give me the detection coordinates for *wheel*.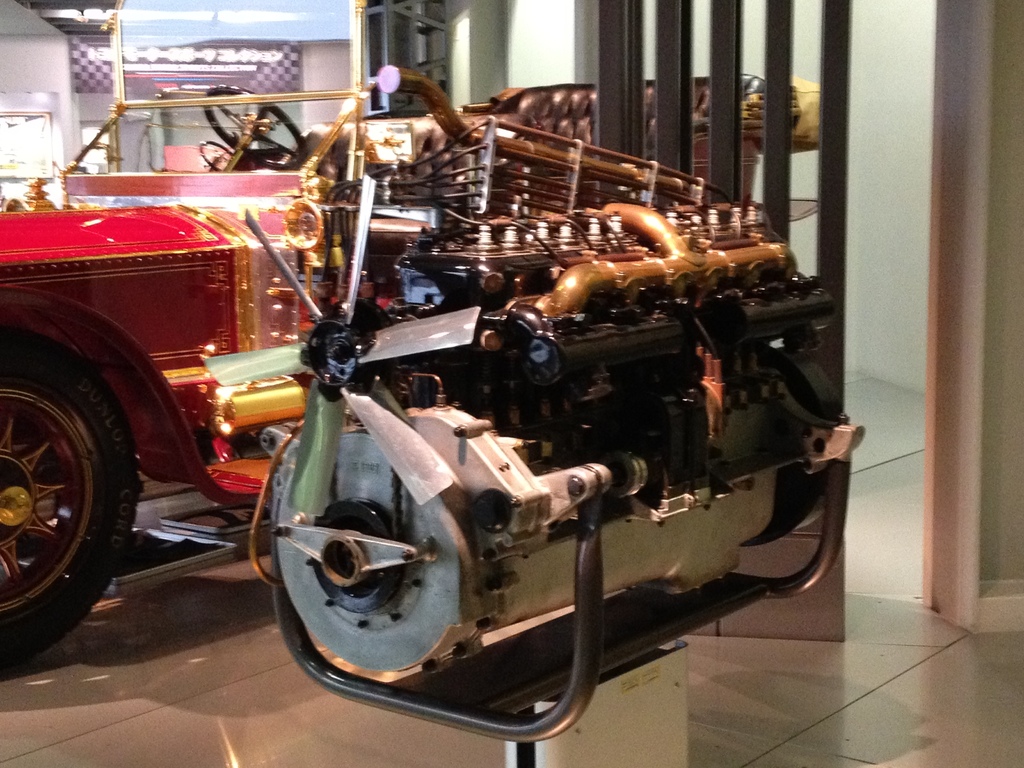
locate(204, 84, 307, 170).
